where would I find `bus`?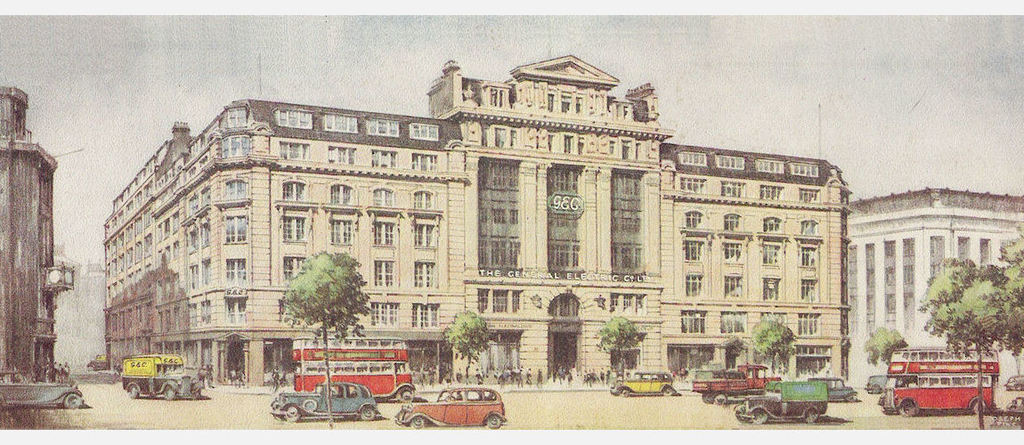
At {"left": 293, "top": 332, "right": 413, "bottom": 405}.
